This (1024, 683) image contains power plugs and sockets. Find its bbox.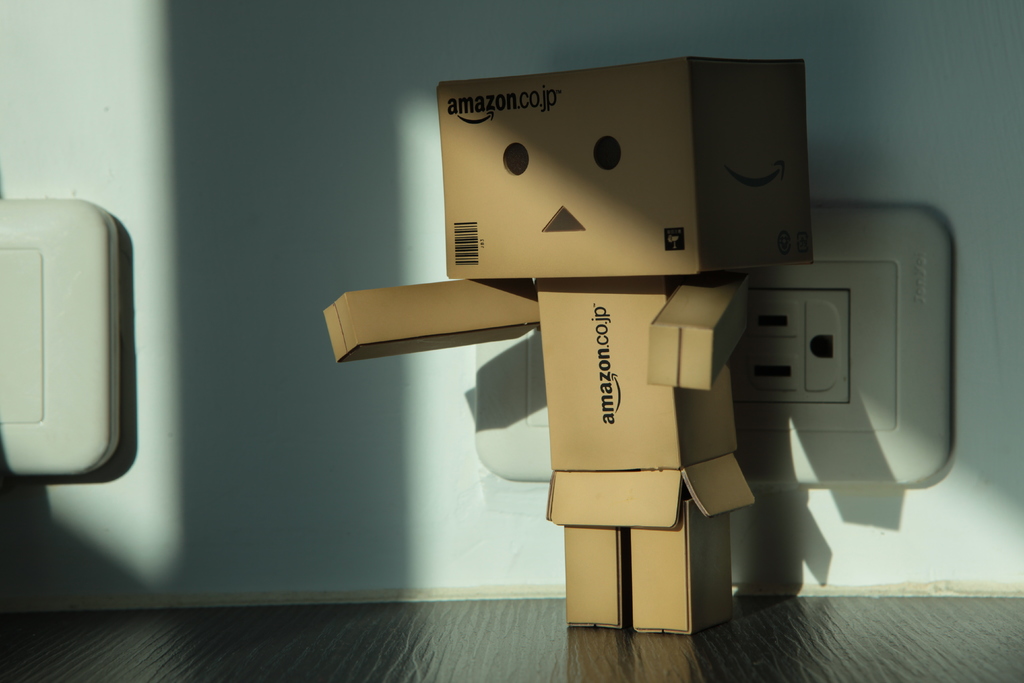
476:204:958:495.
